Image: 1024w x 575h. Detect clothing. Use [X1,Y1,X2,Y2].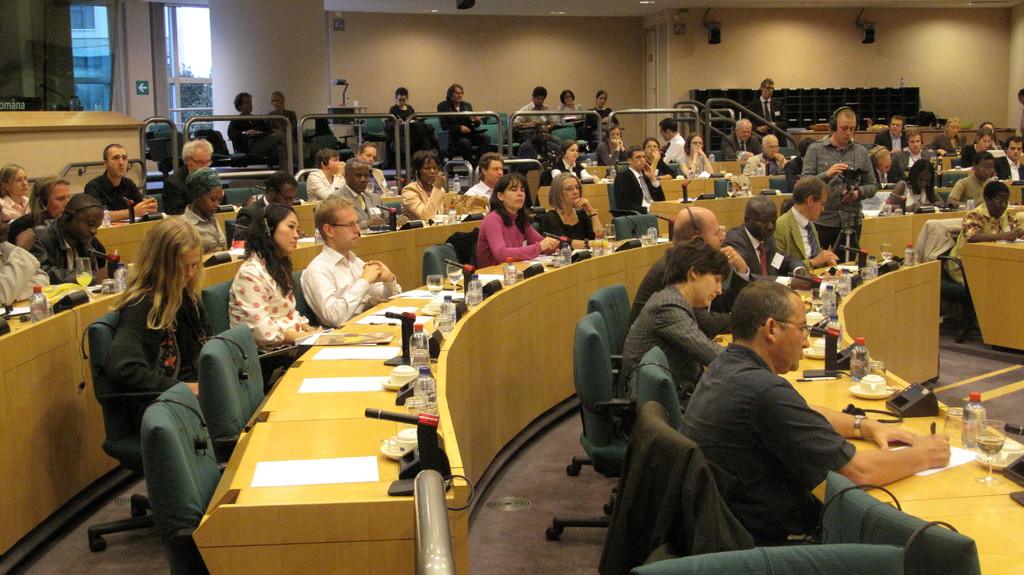
[266,104,298,134].
